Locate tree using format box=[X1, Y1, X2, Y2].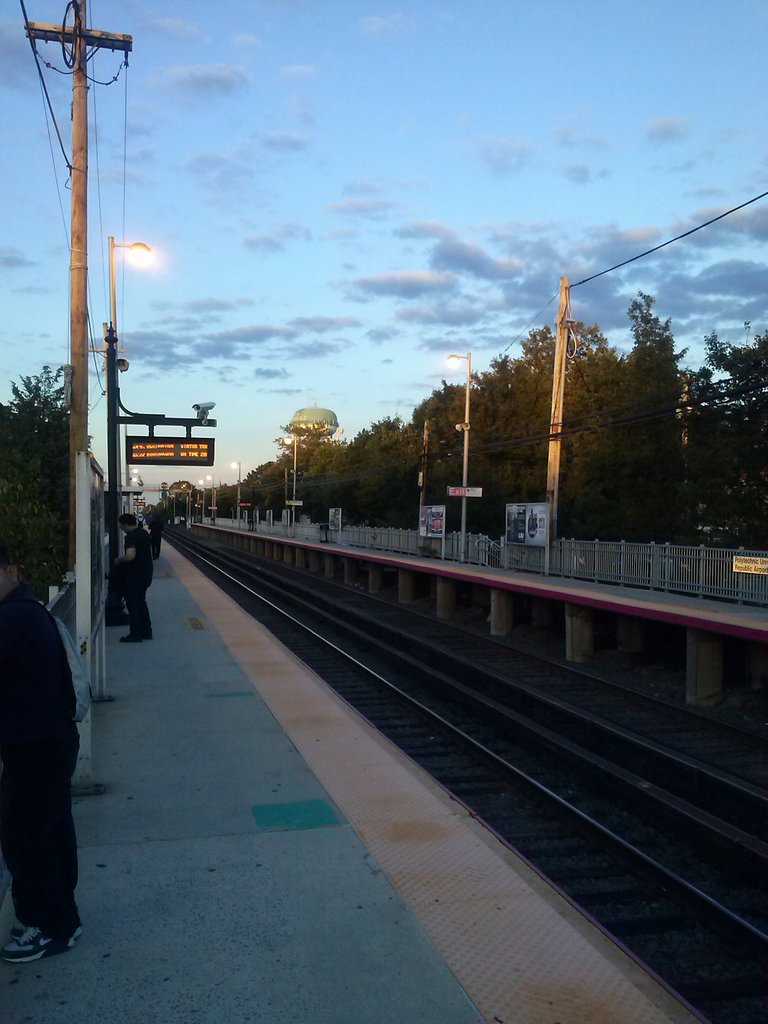
box=[0, 358, 88, 608].
